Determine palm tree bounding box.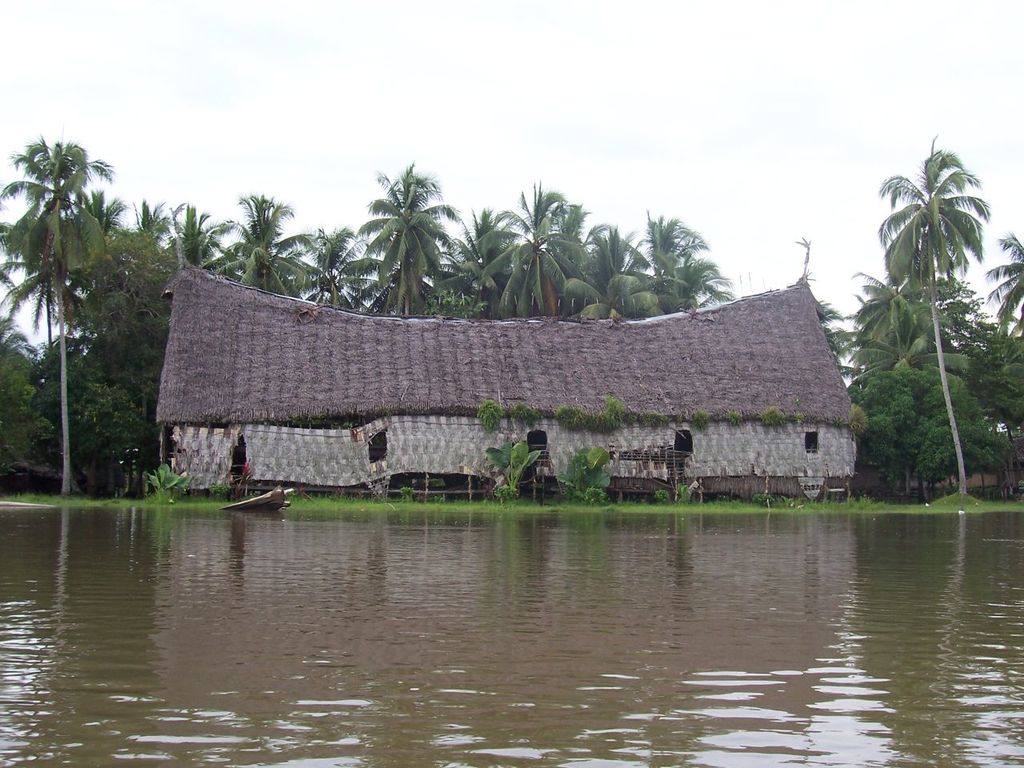
Determined: [left=0, top=330, right=64, bottom=462].
